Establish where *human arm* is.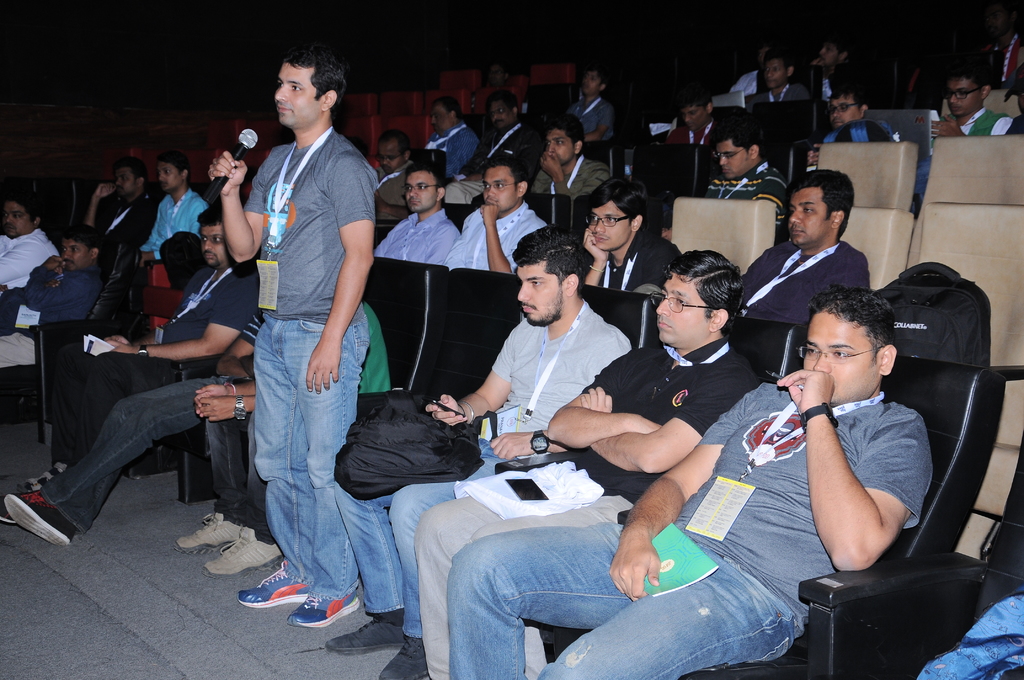
Established at left=573, top=223, right=607, bottom=291.
